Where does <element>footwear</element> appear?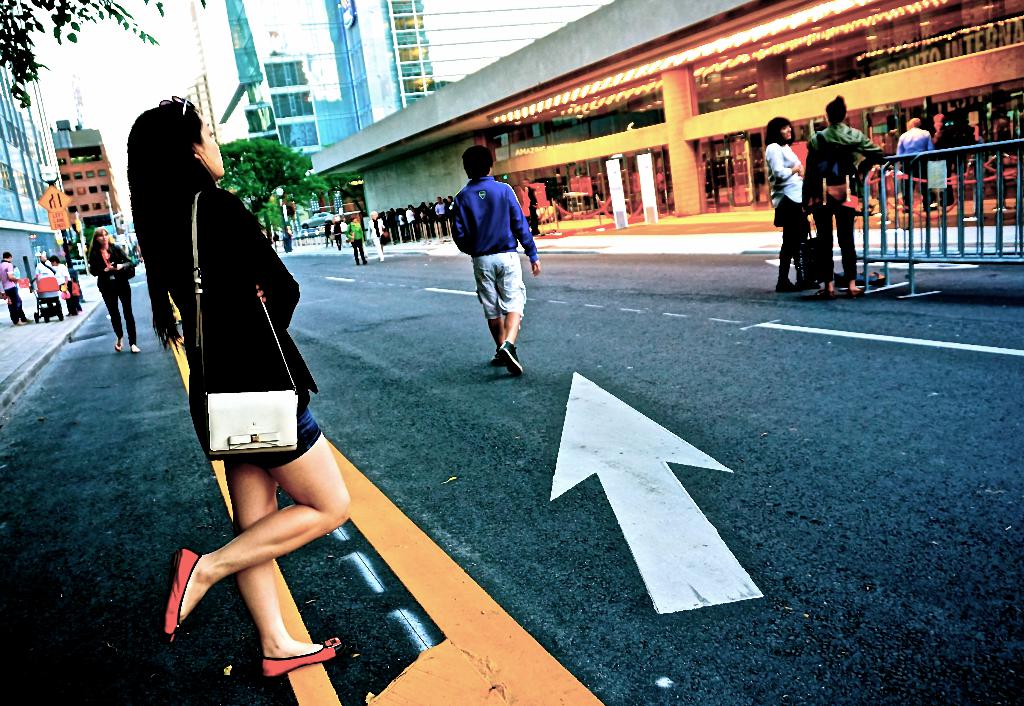
Appears at box=[792, 275, 815, 289].
